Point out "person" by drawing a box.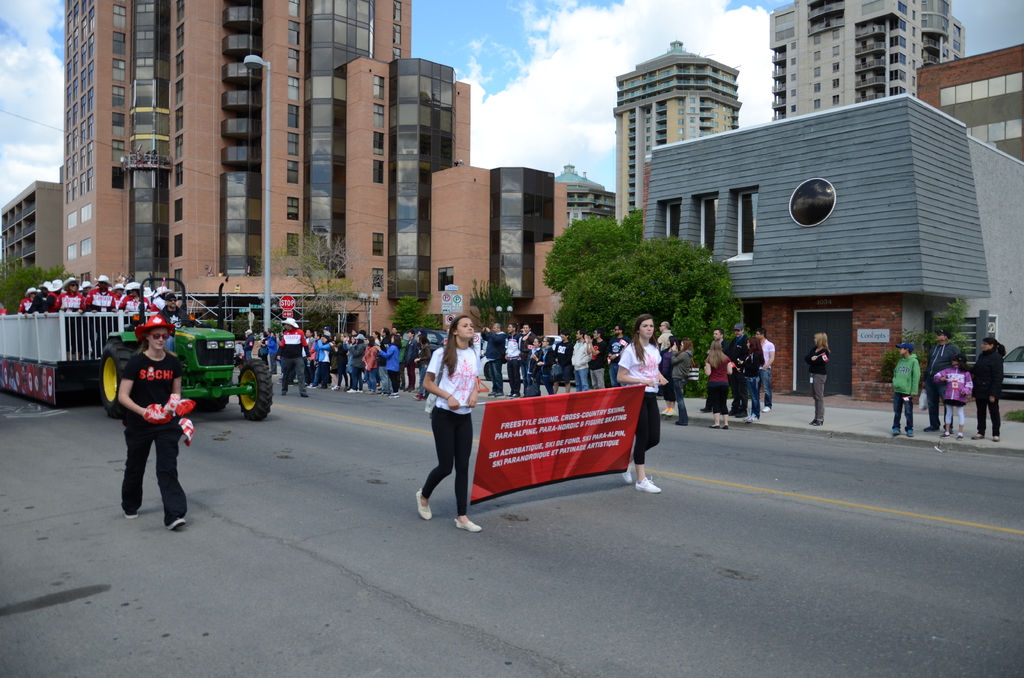
[423,318,483,533].
